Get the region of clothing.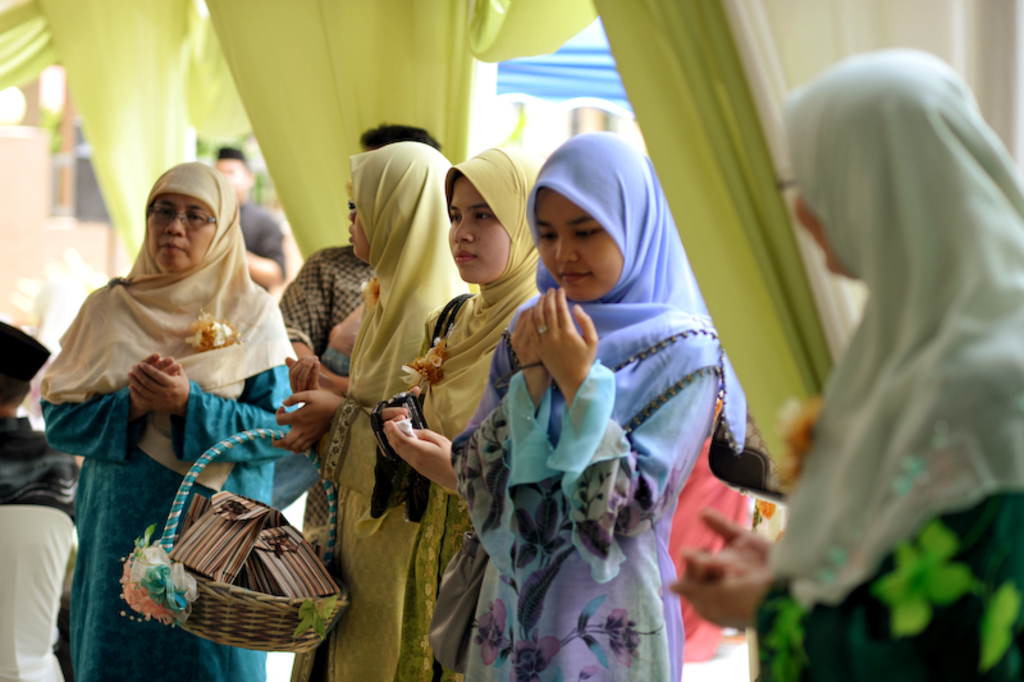
locate(31, 161, 325, 681).
